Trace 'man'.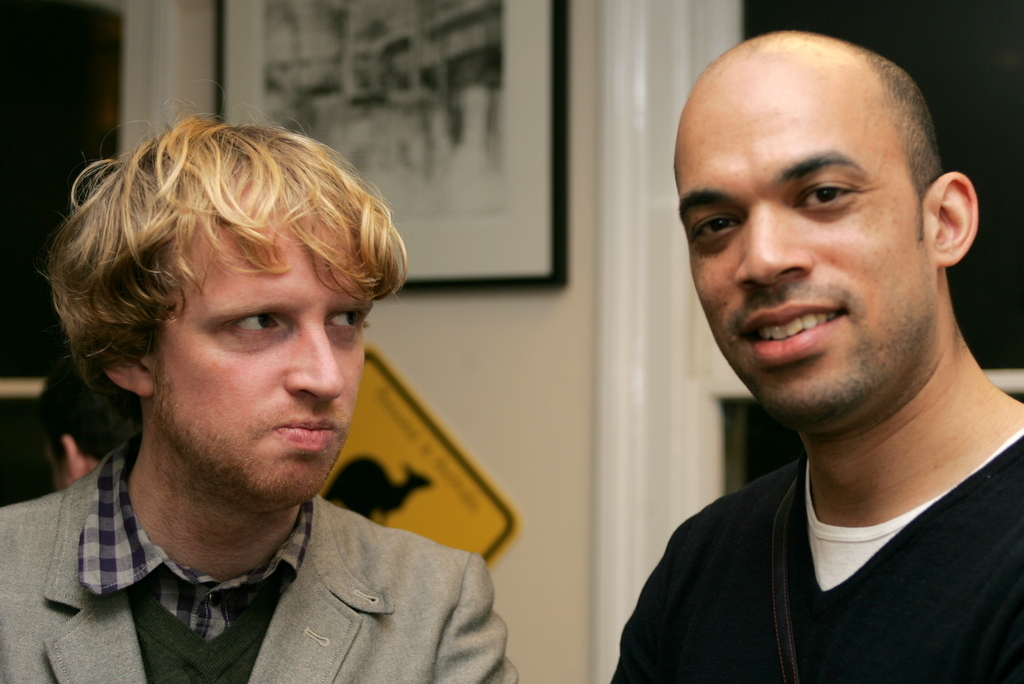
Traced to bbox=[583, 18, 1023, 682].
